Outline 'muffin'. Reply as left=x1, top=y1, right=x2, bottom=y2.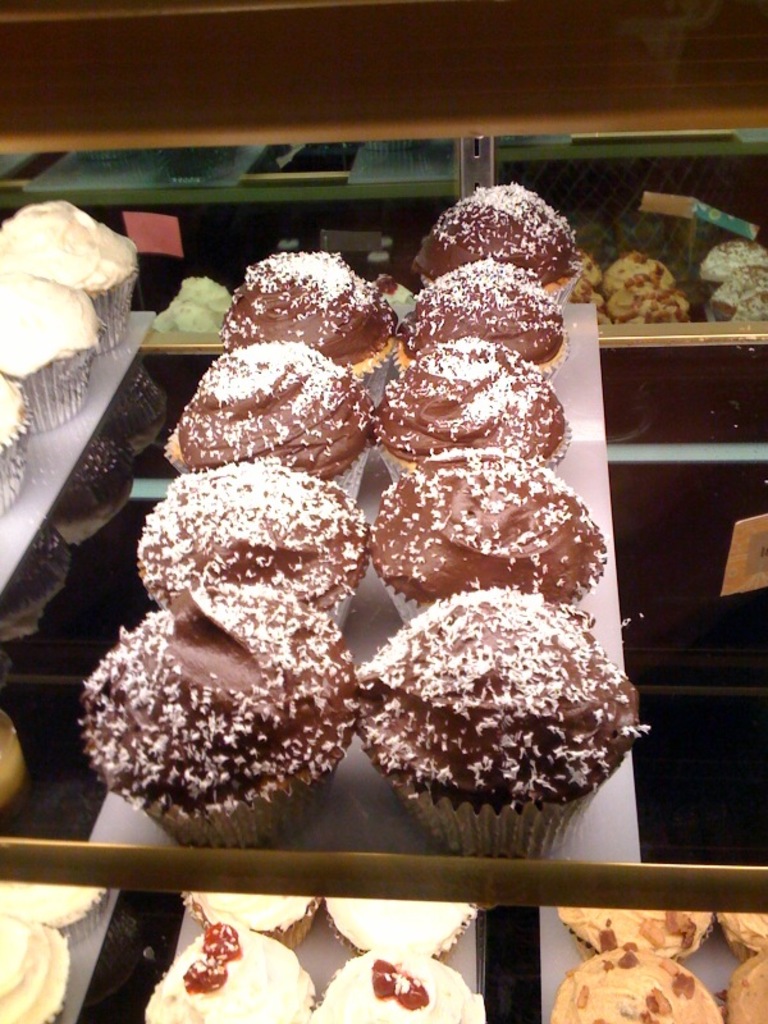
left=547, top=951, right=717, bottom=1023.
